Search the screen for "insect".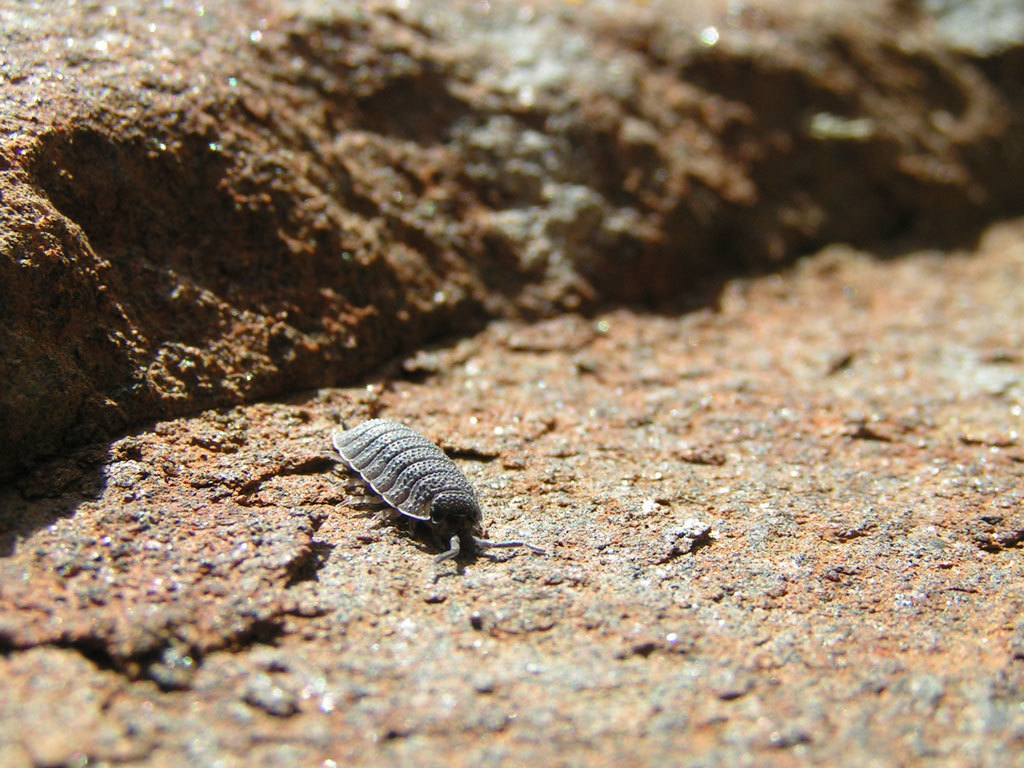
Found at x1=327 y1=416 x2=546 y2=583.
